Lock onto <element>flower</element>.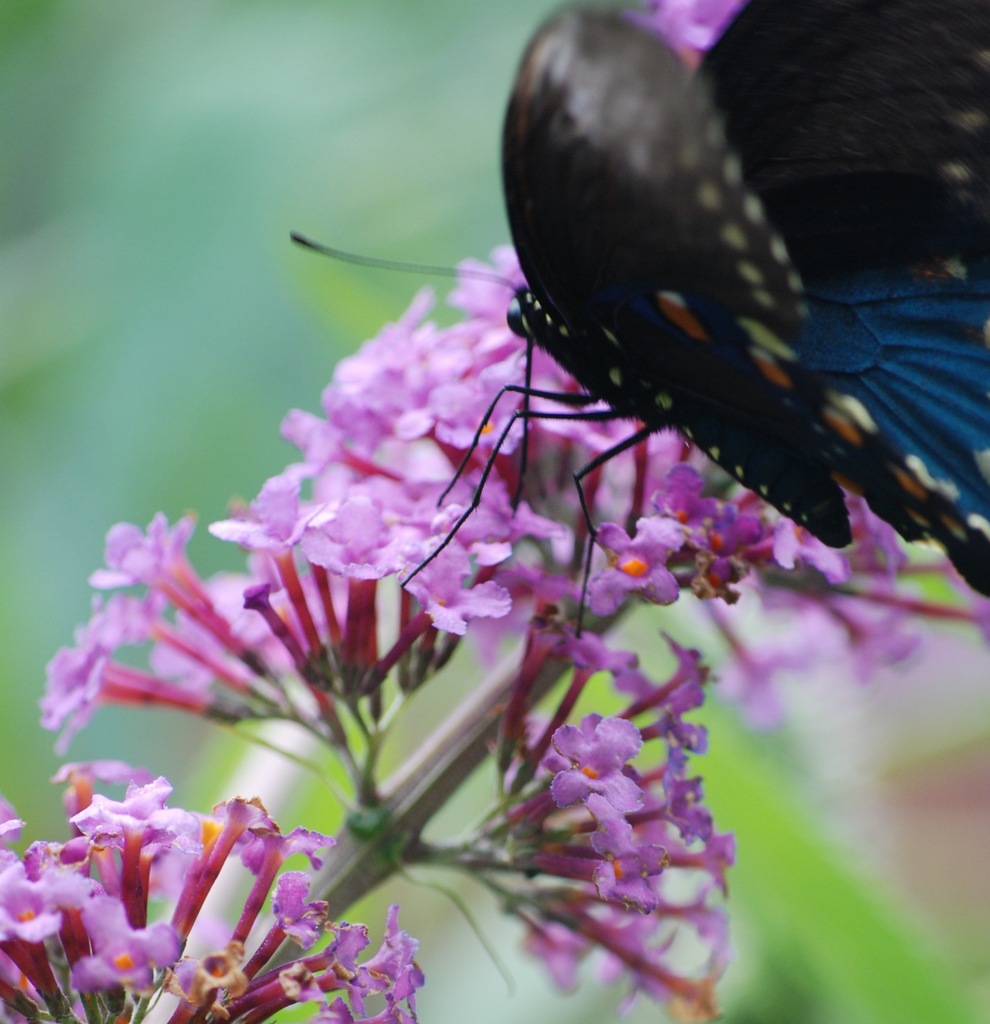
Locked: select_region(28, 758, 385, 1017).
